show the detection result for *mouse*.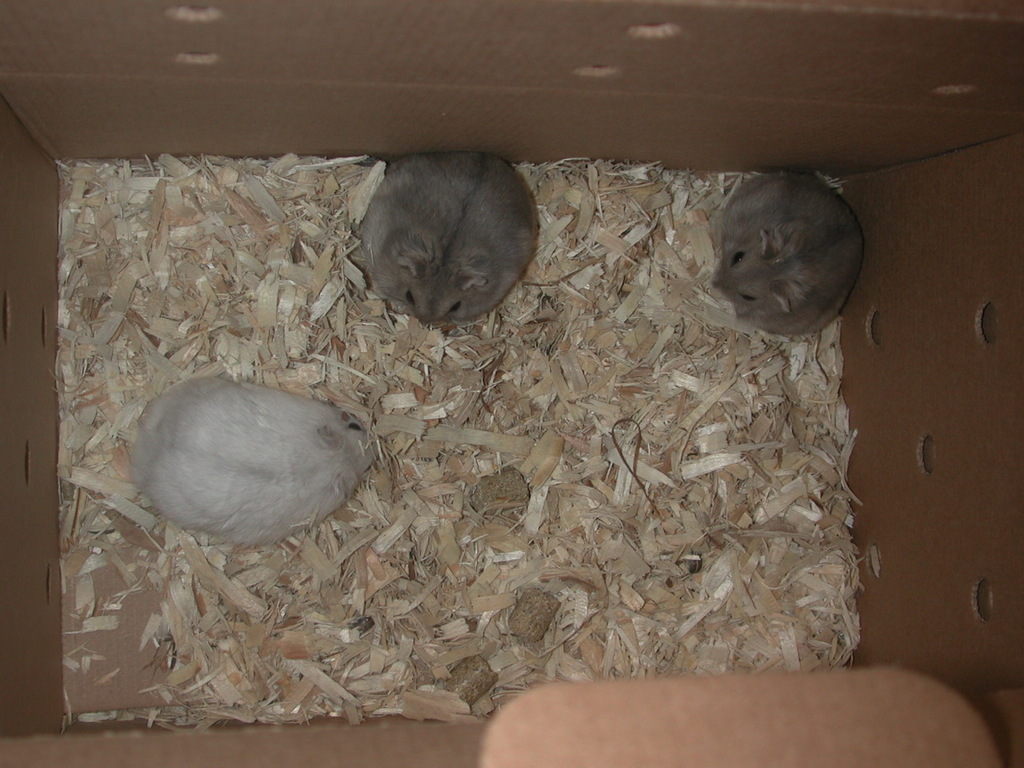
bbox(364, 150, 538, 325).
